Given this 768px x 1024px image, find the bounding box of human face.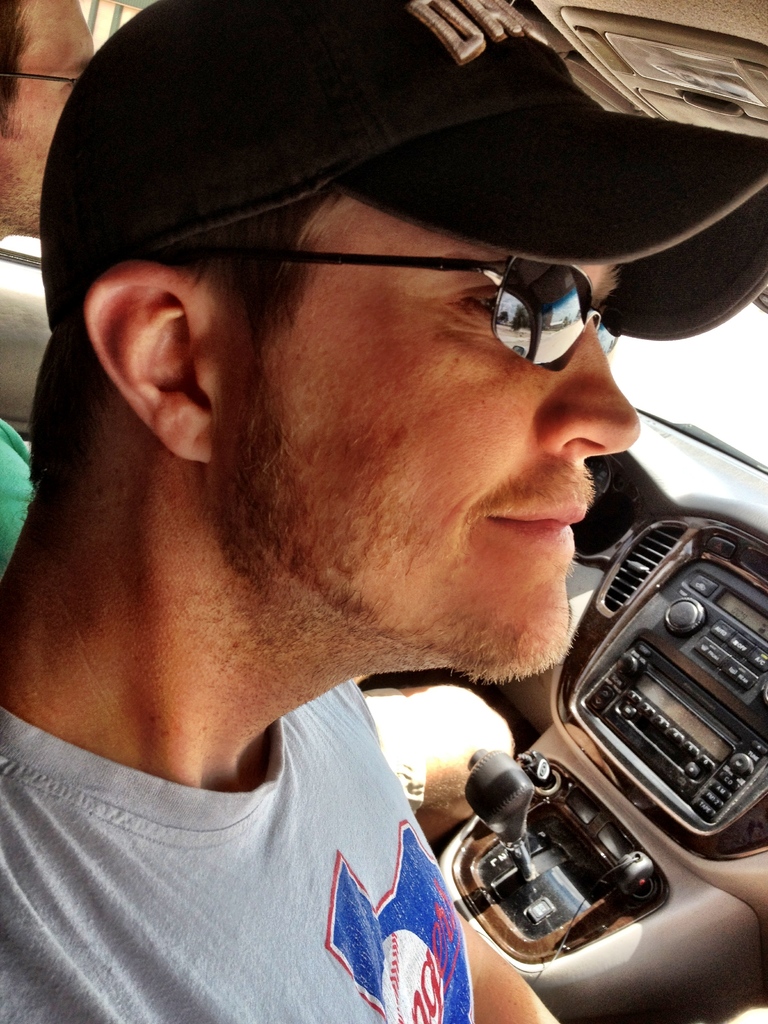
detection(214, 197, 639, 660).
